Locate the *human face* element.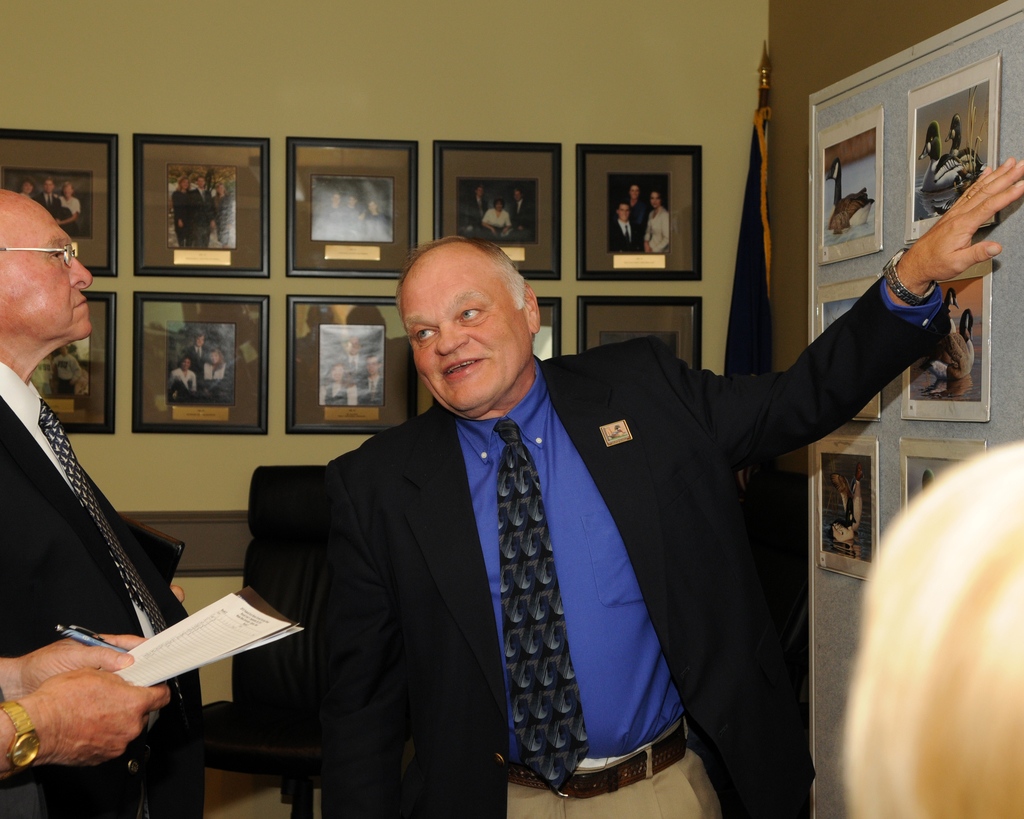
Element bbox: {"x1": 180, "y1": 180, "x2": 188, "y2": 192}.
